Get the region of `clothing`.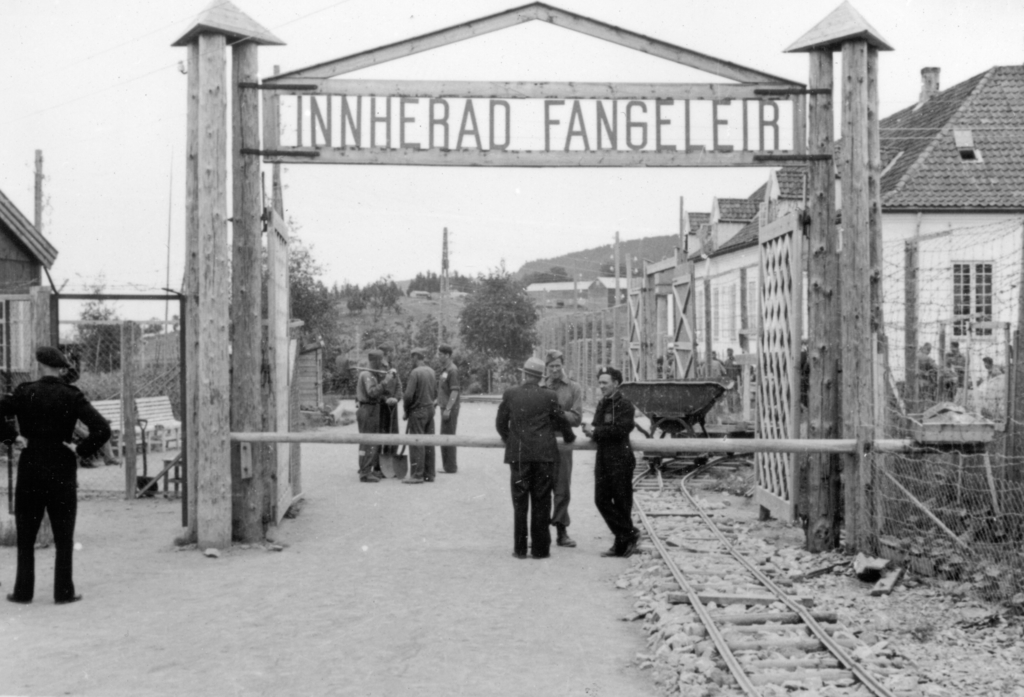
{"left": 716, "top": 357, "right": 727, "bottom": 375}.
